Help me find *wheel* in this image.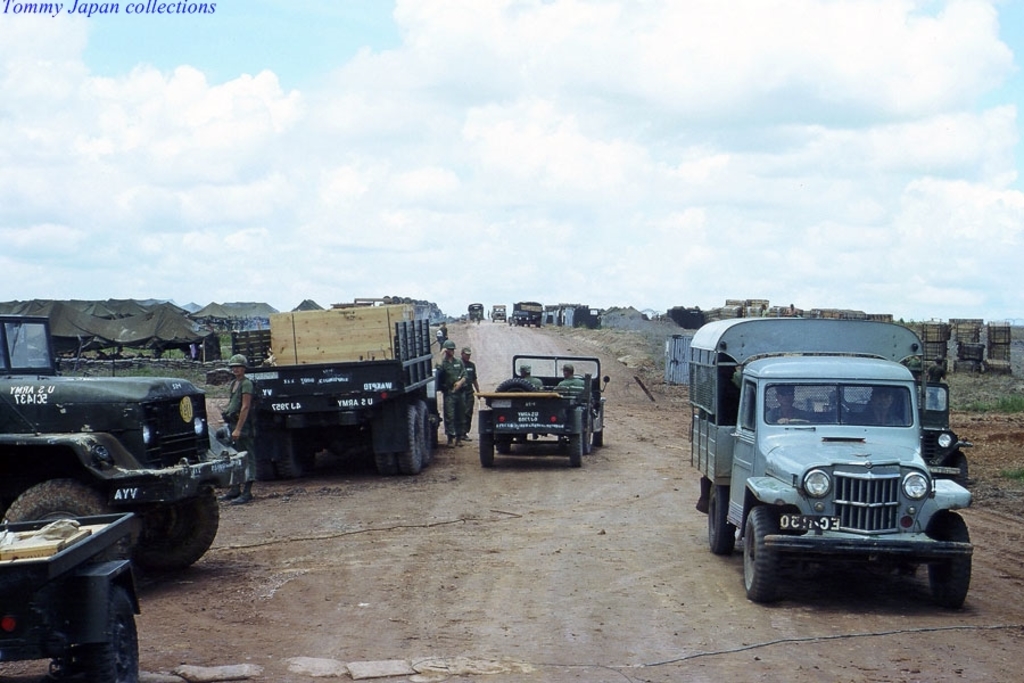
Found it: box(0, 477, 133, 563).
